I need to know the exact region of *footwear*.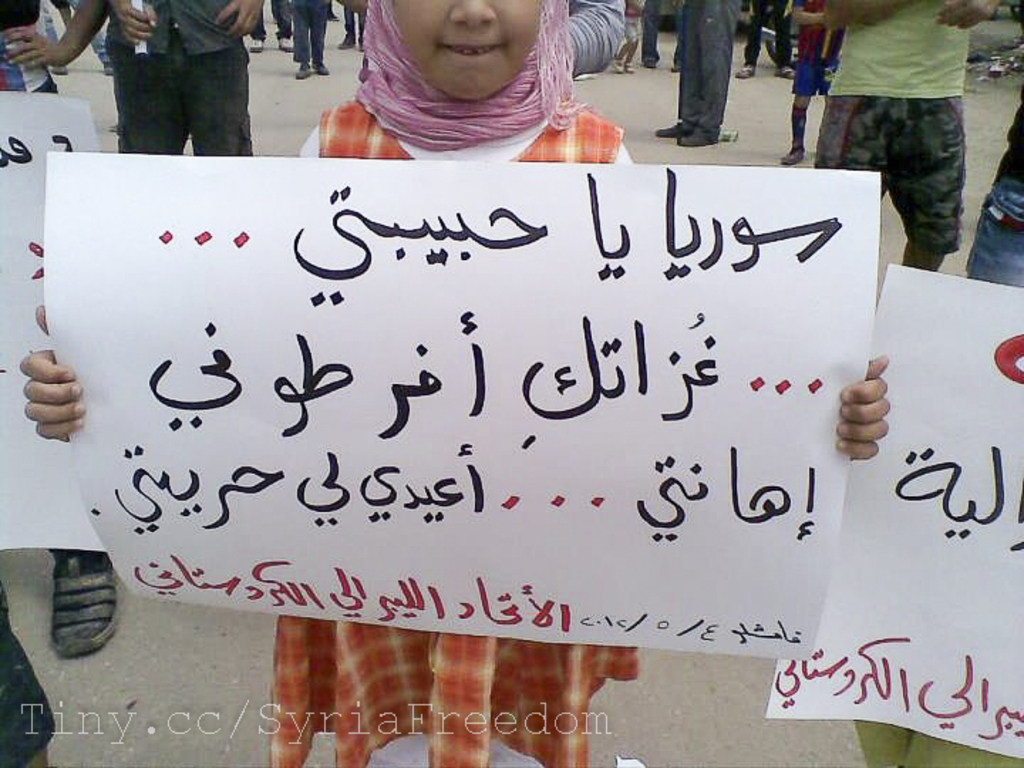
Region: locate(240, 38, 259, 50).
